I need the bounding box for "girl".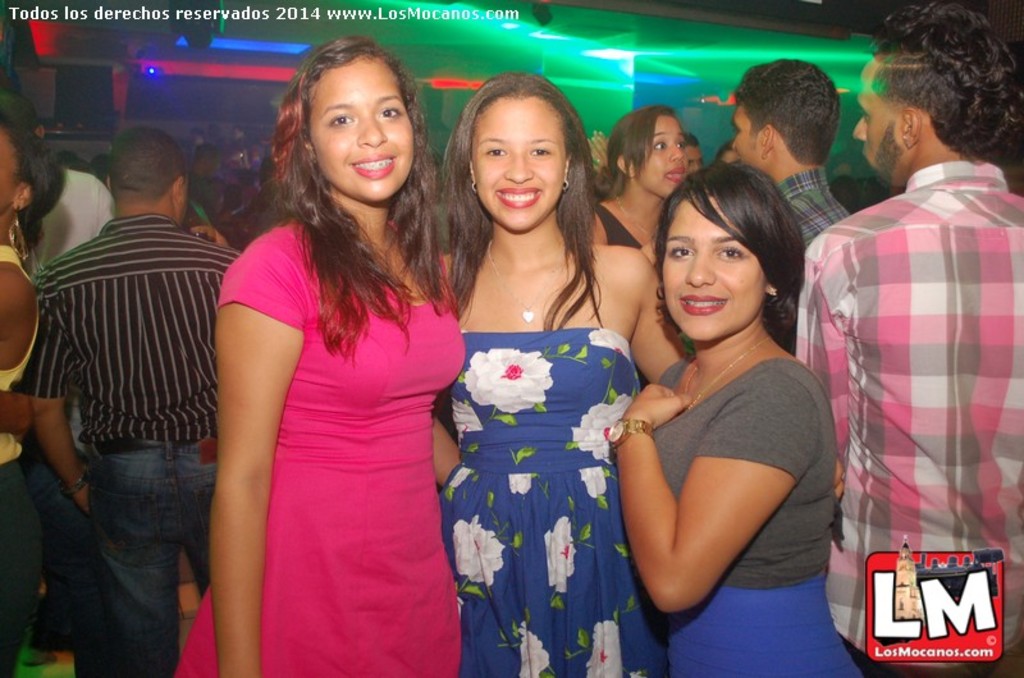
Here it is: pyautogui.locateOnScreen(420, 70, 851, 677).
